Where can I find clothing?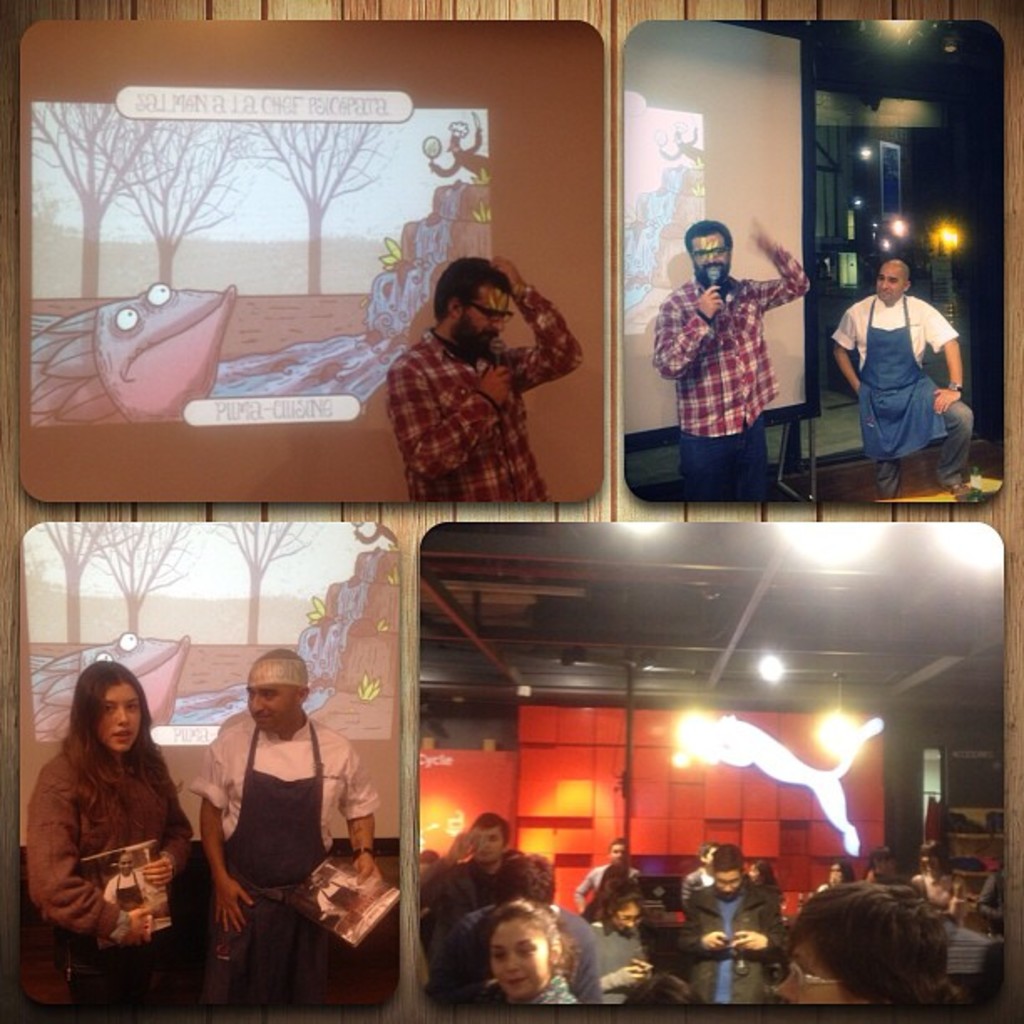
You can find it at 594:925:648:1007.
